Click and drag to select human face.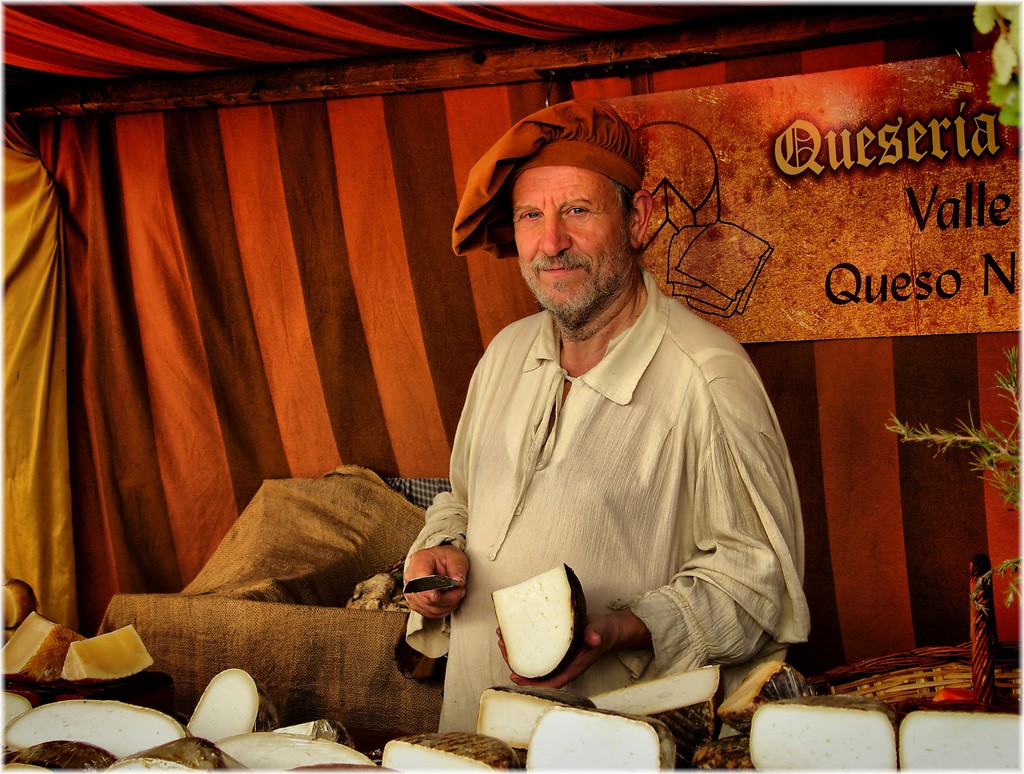
Selection: (left=514, top=163, right=625, bottom=319).
